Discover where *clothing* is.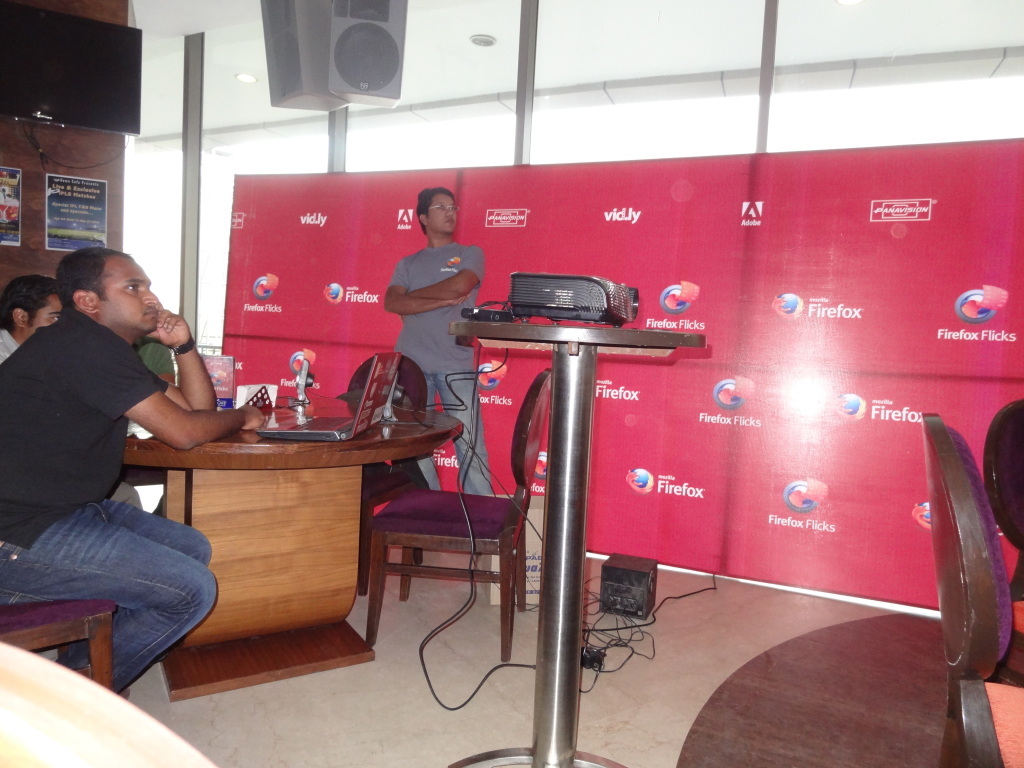
Discovered at (x1=0, y1=328, x2=26, y2=360).
